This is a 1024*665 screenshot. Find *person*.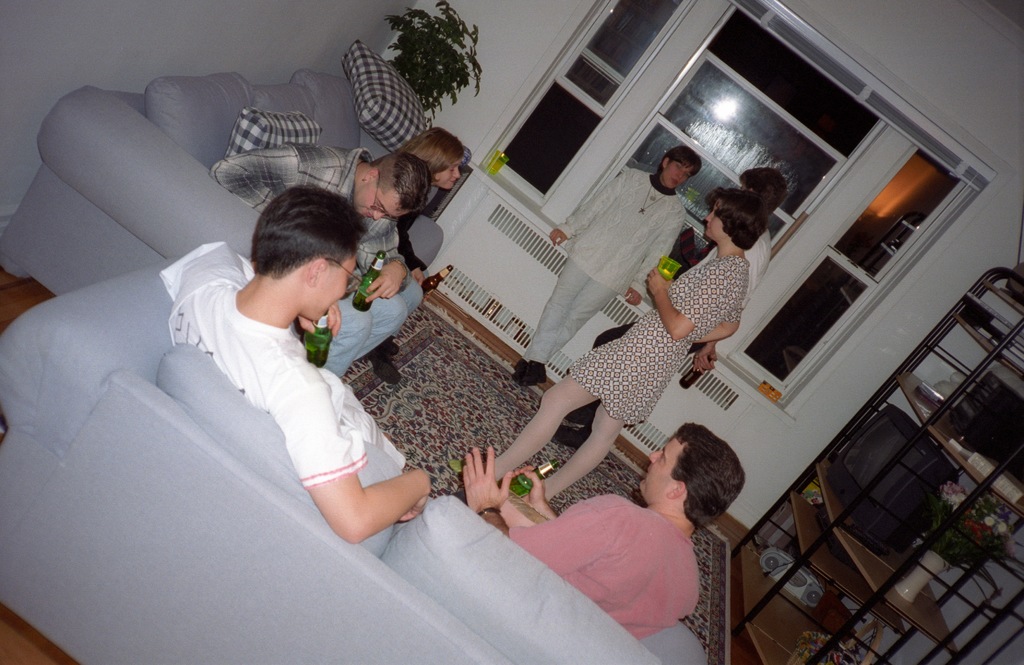
Bounding box: 579:156:773:443.
